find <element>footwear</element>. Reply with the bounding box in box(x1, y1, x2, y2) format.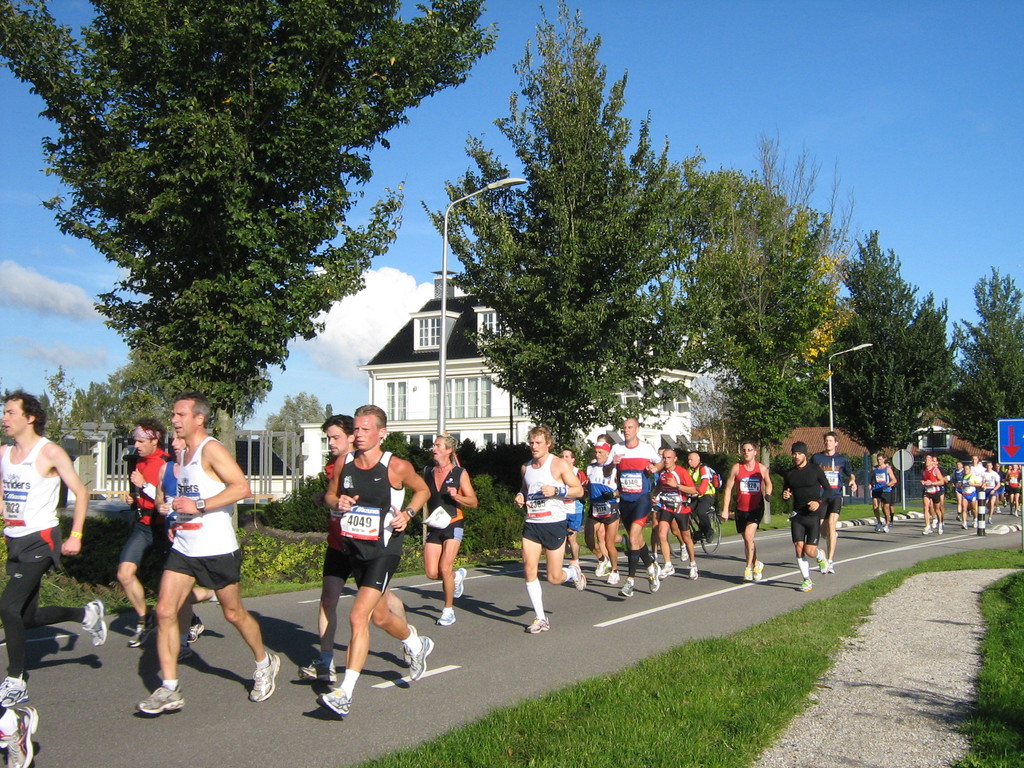
box(608, 572, 621, 586).
